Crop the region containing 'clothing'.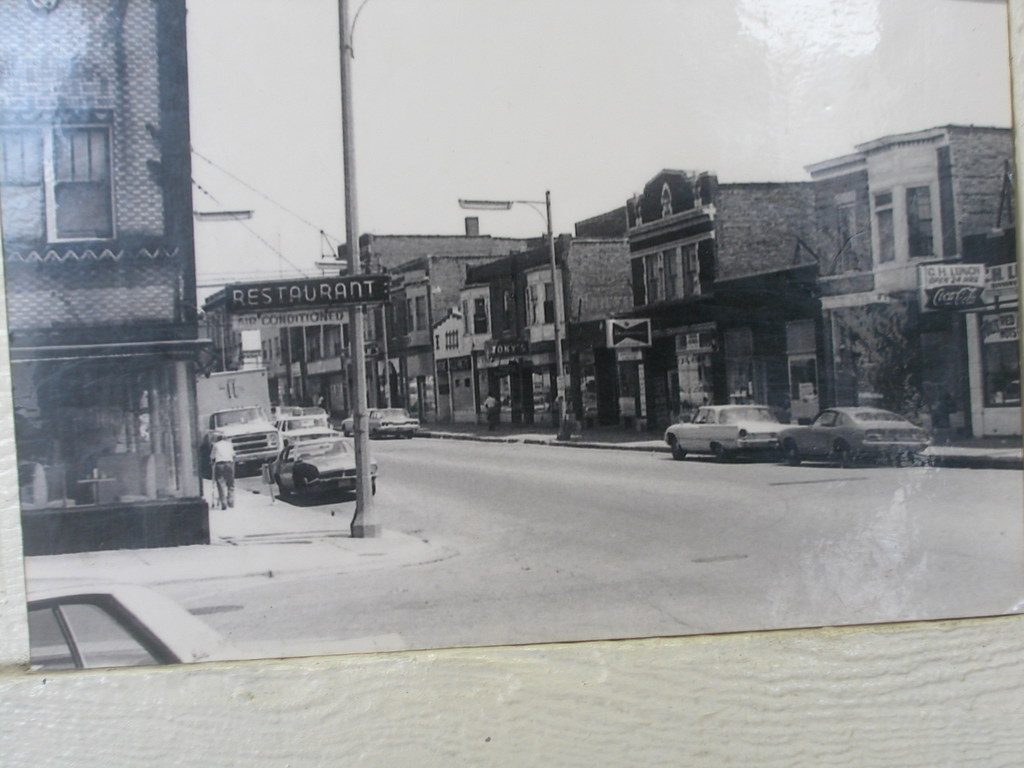
Crop region: detection(209, 433, 229, 504).
